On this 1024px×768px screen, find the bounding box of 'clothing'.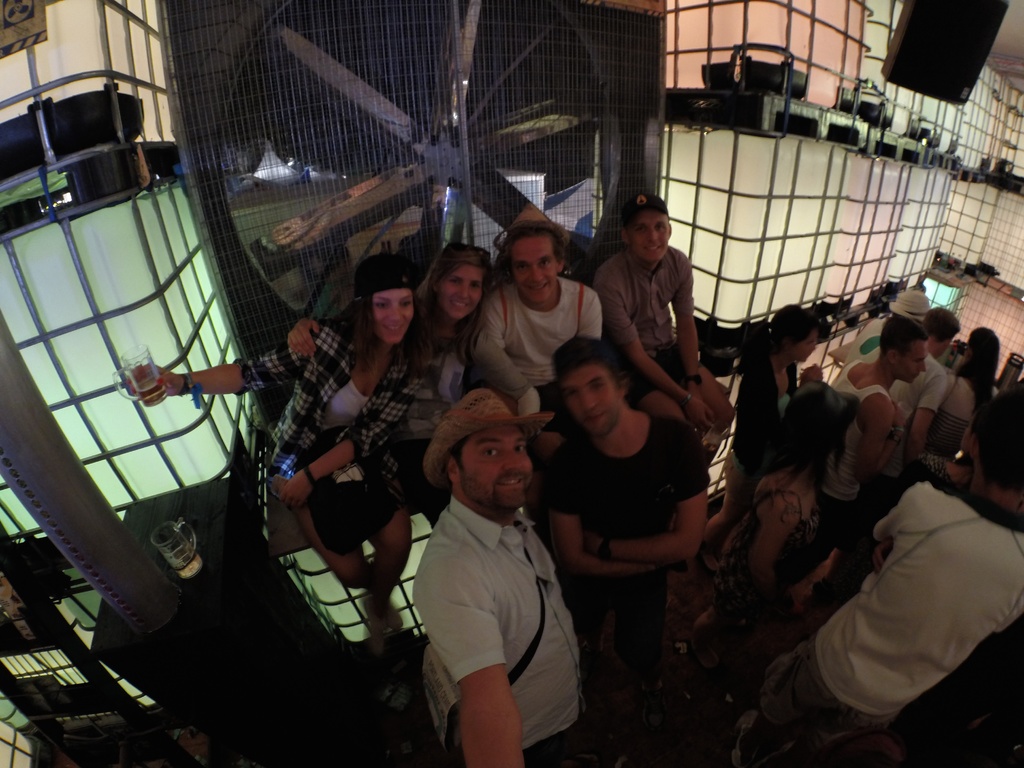
Bounding box: 891/343/949/450.
